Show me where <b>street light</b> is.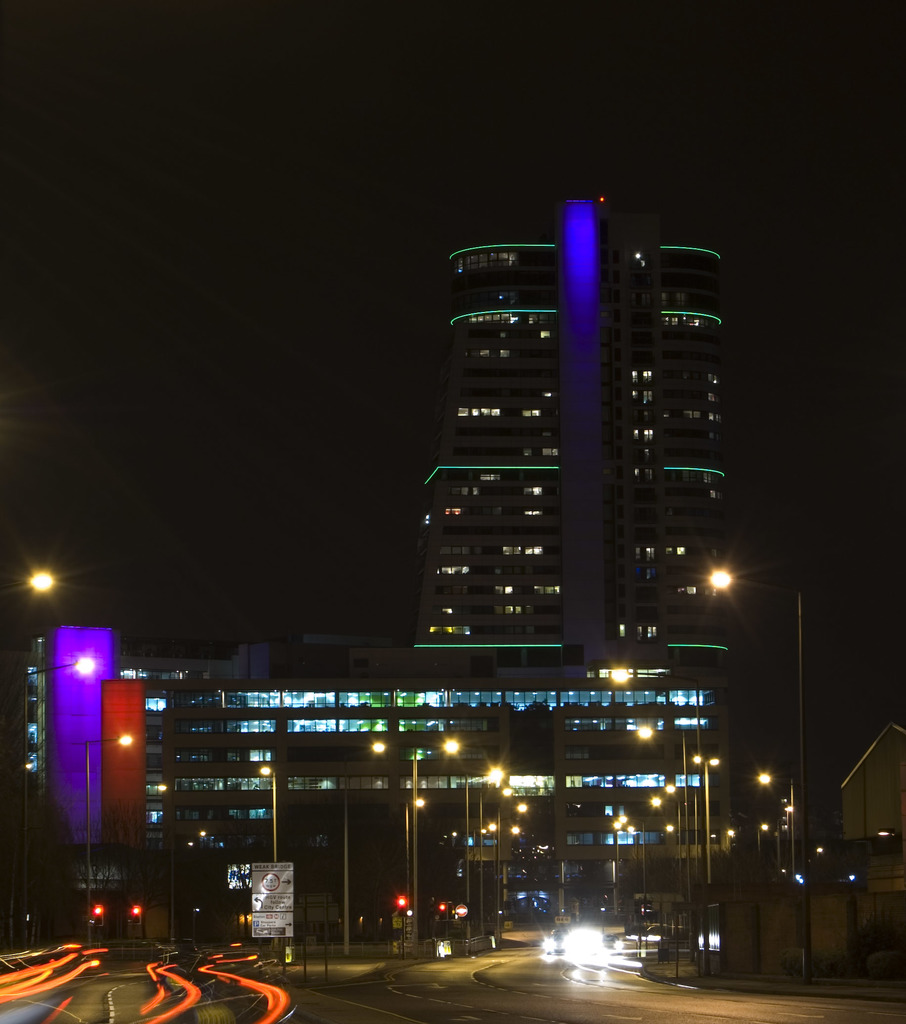
<b>street light</b> is at <bbox>8, 653, 104, 957</bbox>.
